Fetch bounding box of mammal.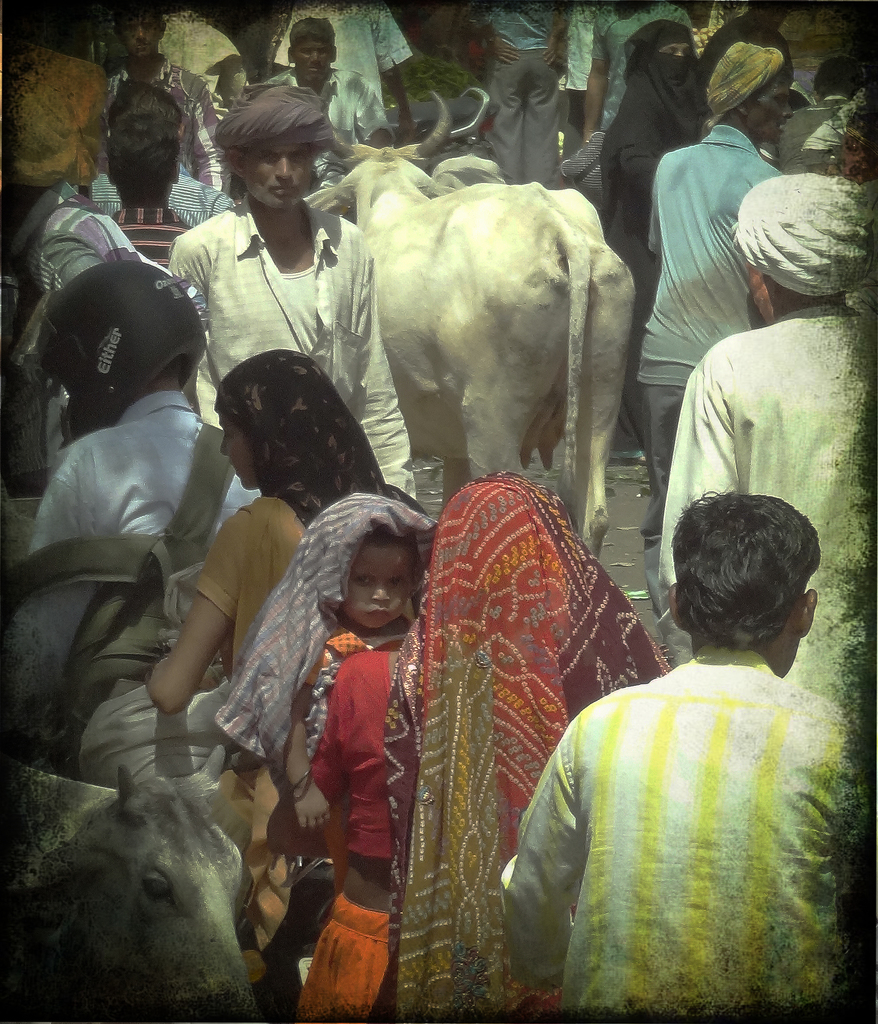
Bbox: bbox=(170, 80, 417, 496).
